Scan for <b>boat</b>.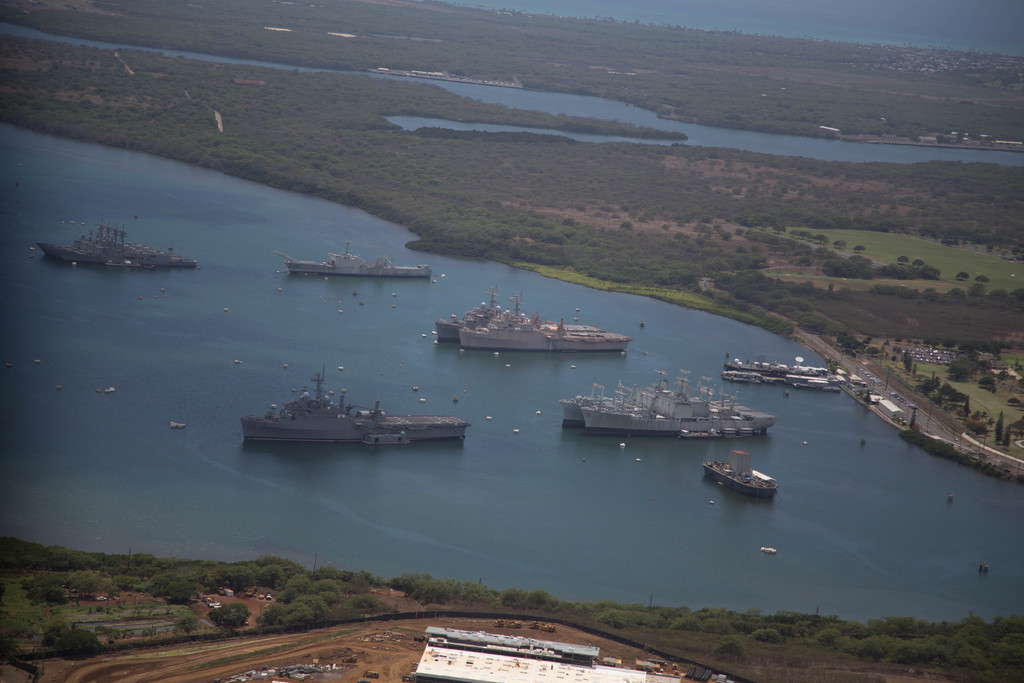
Scan result: 483:415:492:419.
